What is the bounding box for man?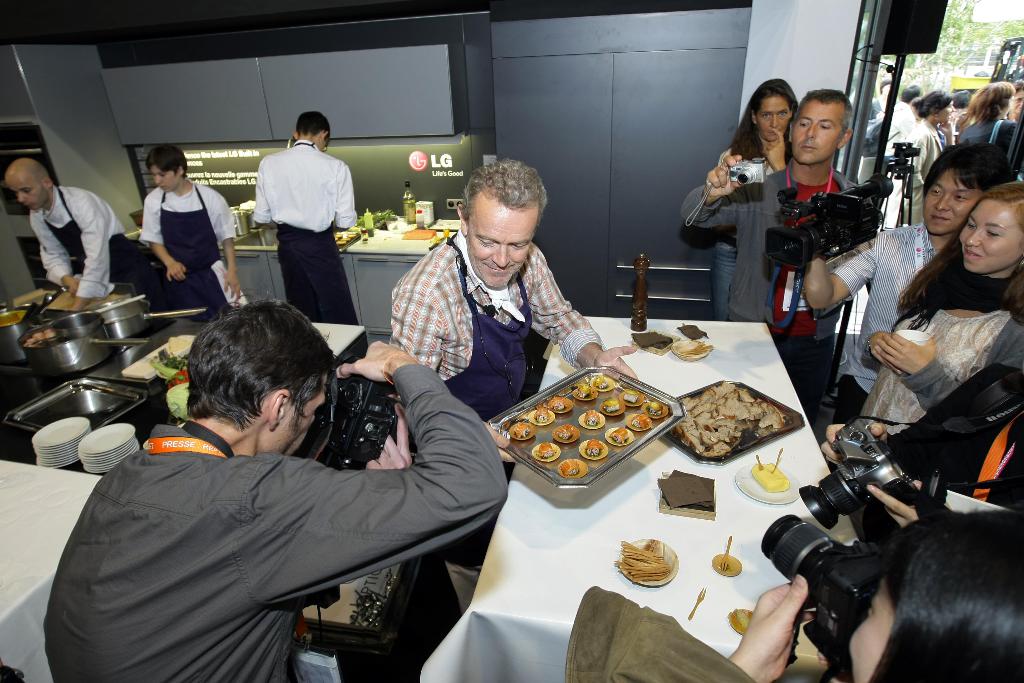
region(879, 84, 929, 229).
